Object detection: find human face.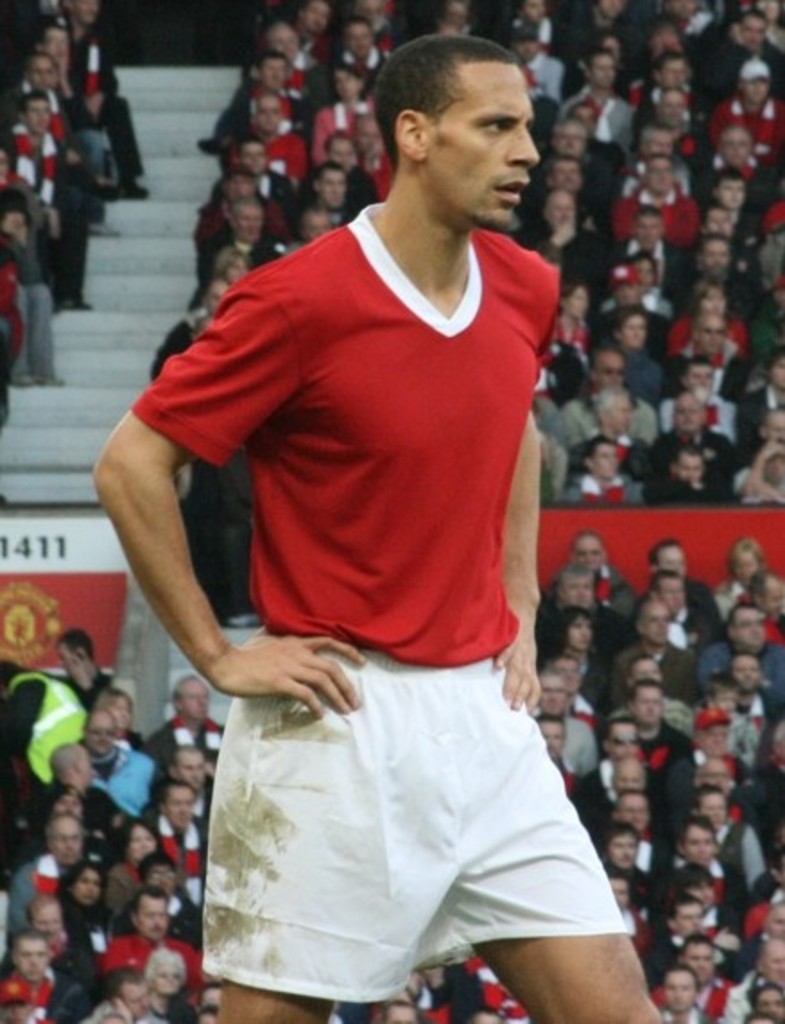
left=262, top=61, right=292, bottom=91.
